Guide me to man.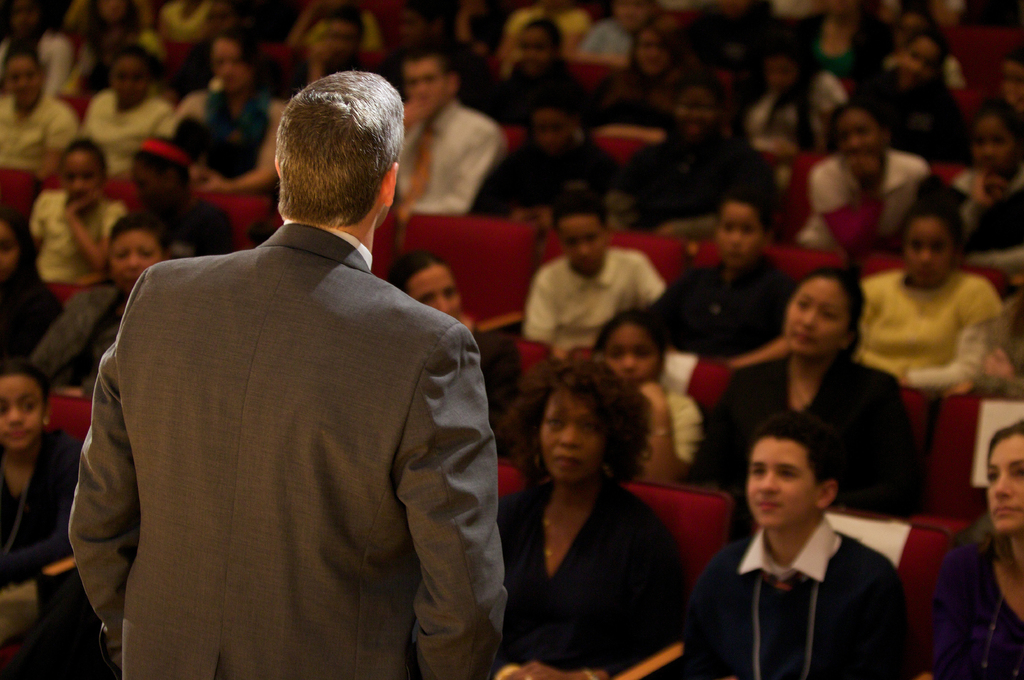
Guidance: x1=387, y1=47, x2=506, y2=242.
